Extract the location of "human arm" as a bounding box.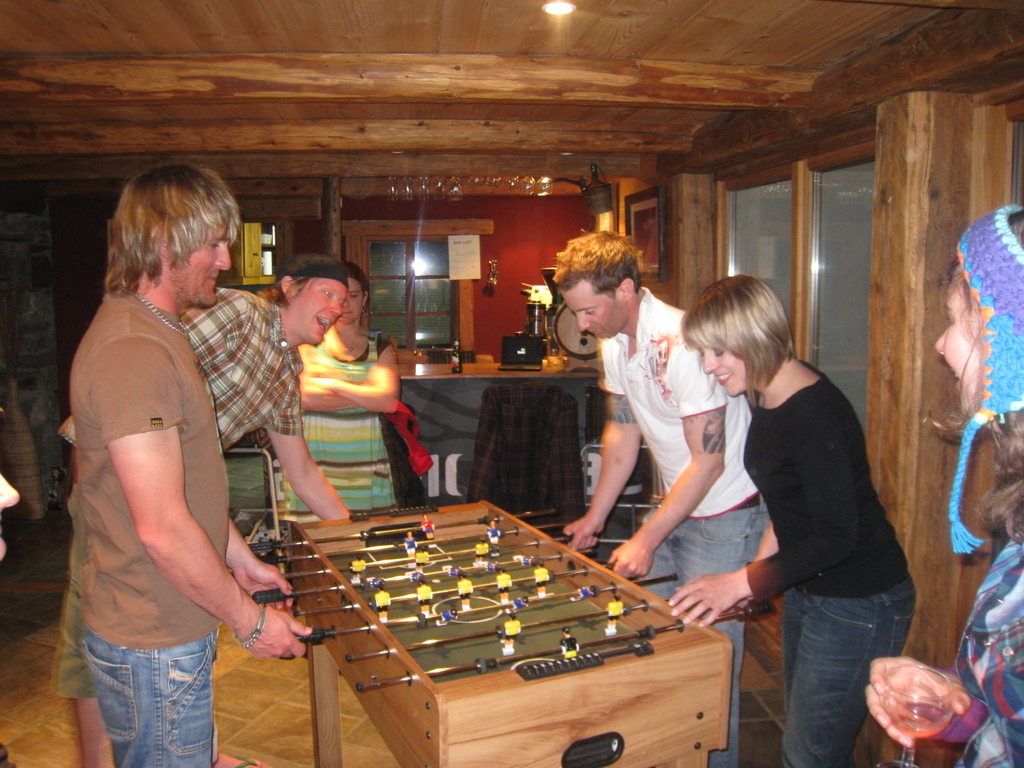
<bbox>269, 363, 358, 522</bbox>.
